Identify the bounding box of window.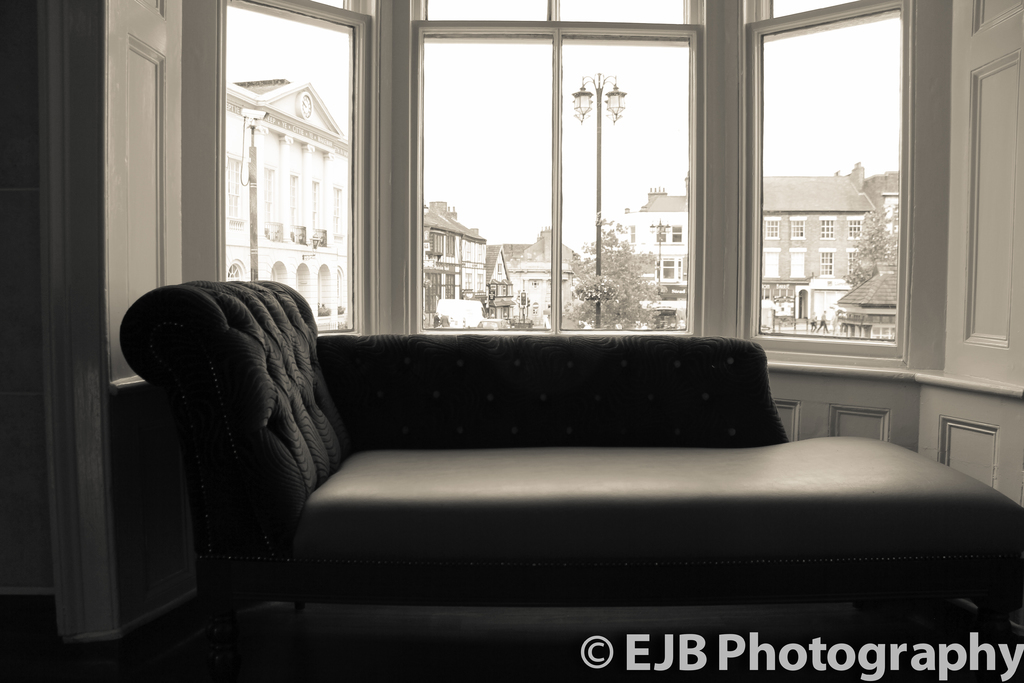
locate(416, 0, 699, 22).
